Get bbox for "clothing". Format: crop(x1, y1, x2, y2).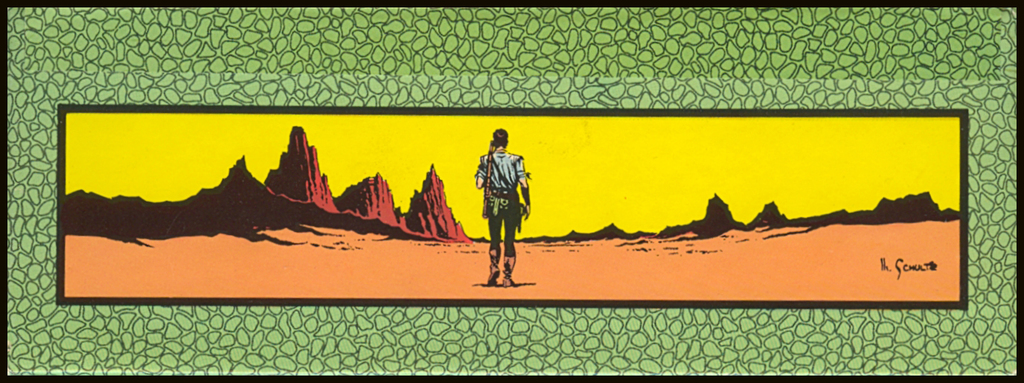
crop(473, 134, 531, 251).
